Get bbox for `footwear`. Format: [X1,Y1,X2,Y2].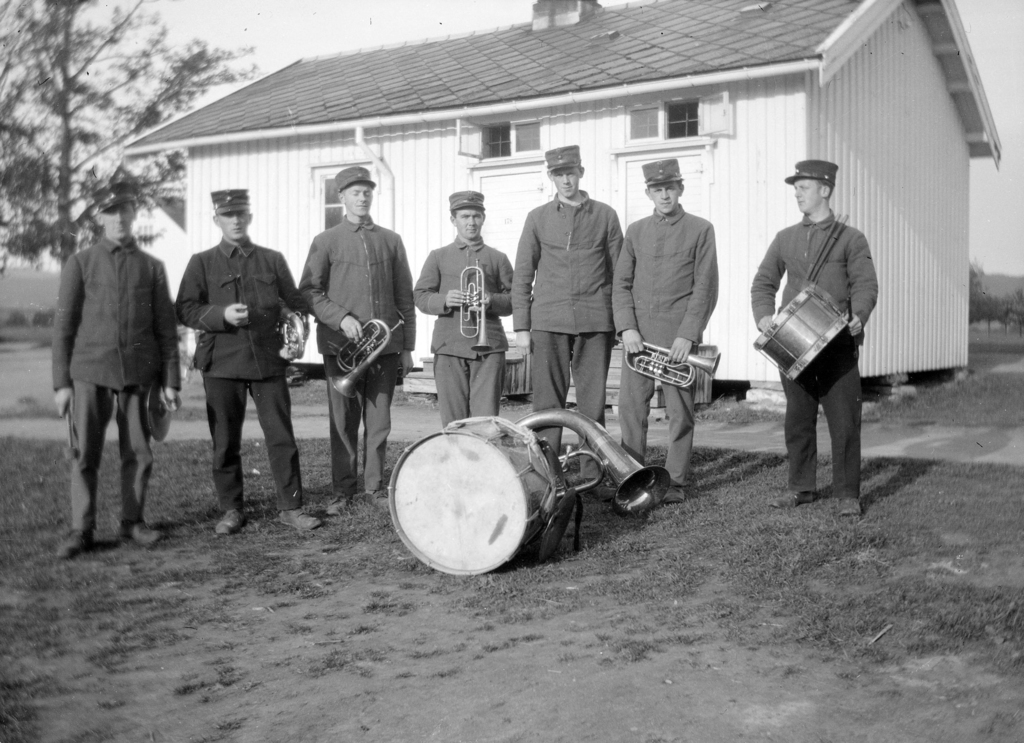
[767,491,819,513].
